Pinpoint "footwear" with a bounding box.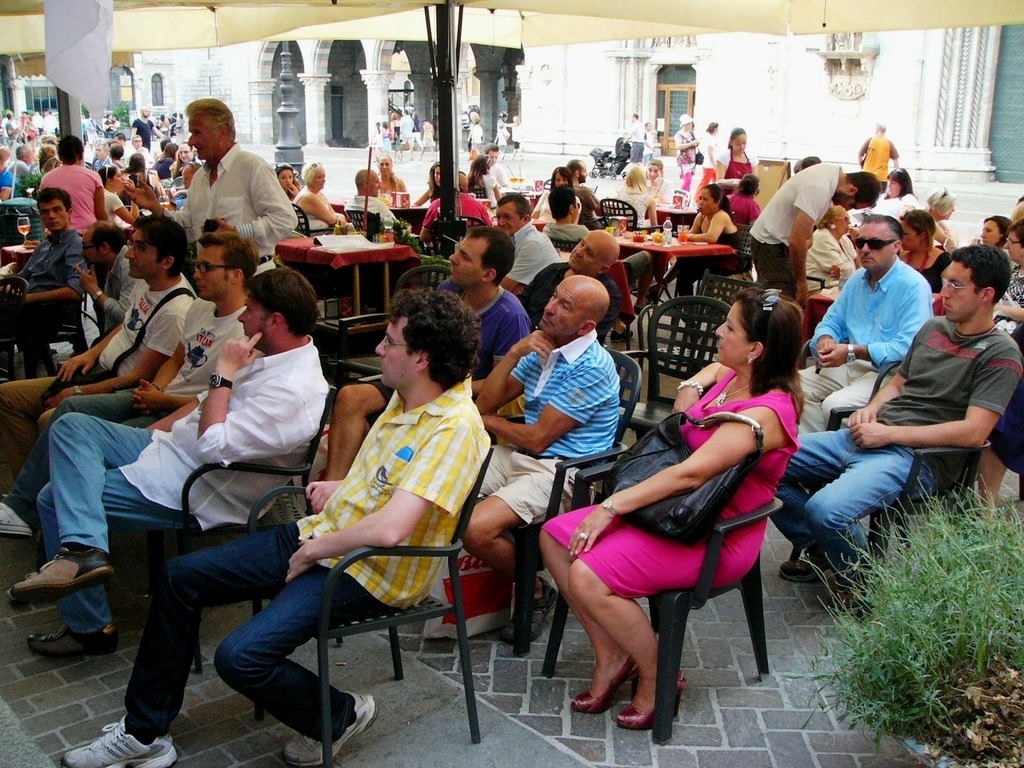
Rect(0, 497, 35, 541).
